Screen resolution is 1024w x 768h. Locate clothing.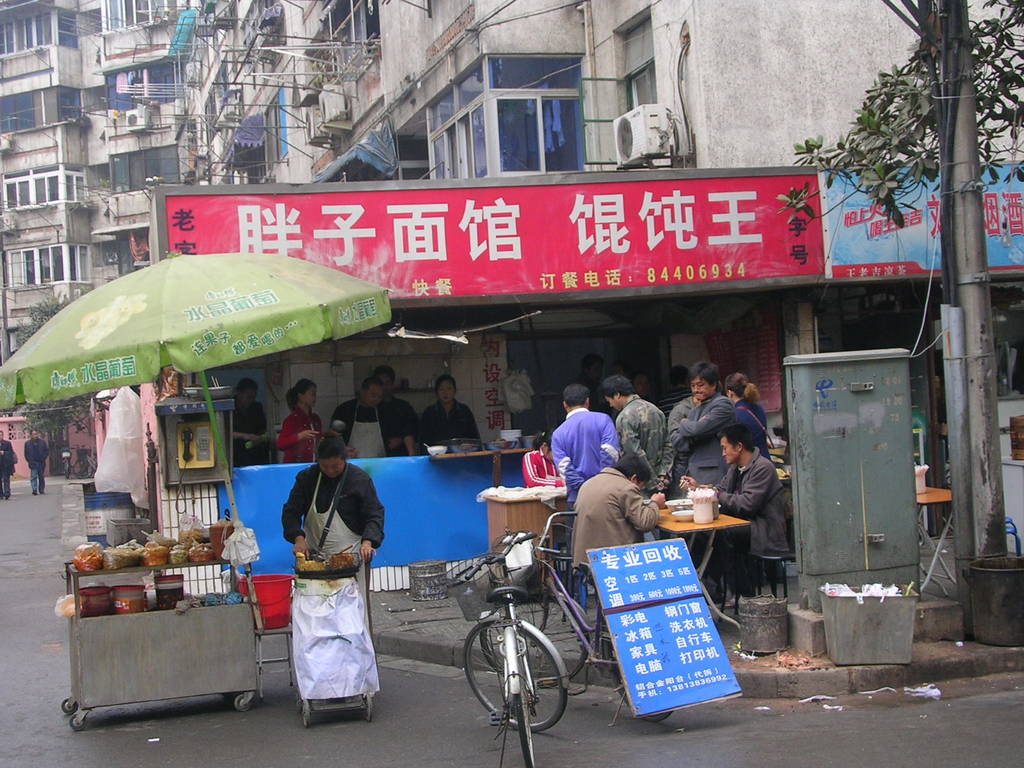
BBox(726, 399, 767, 458).
